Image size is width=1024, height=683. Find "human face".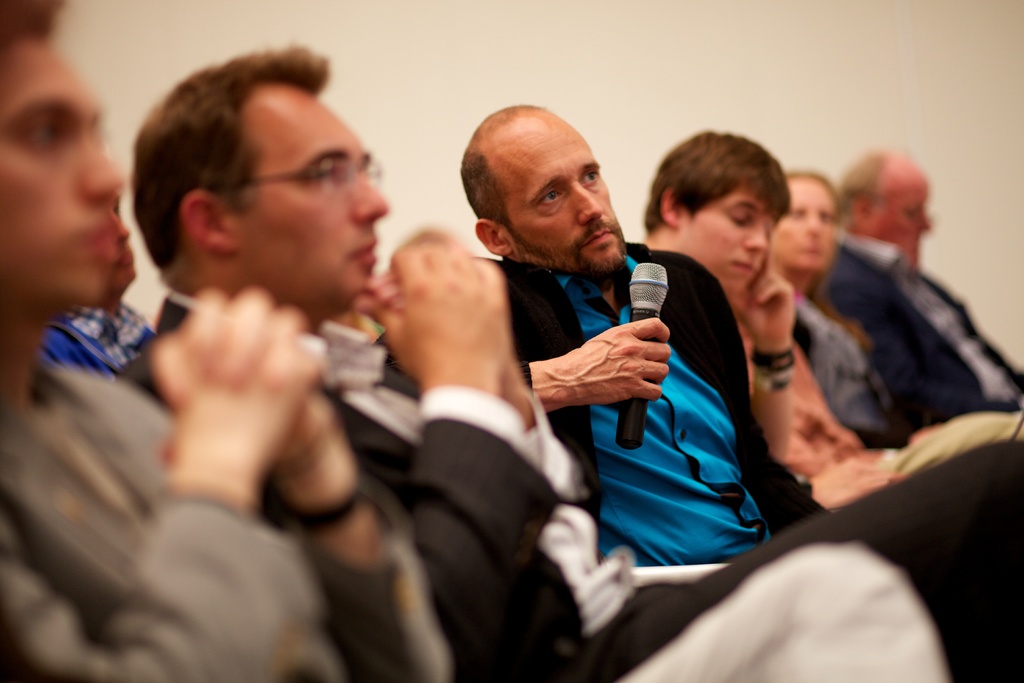
239,81,388,320.
